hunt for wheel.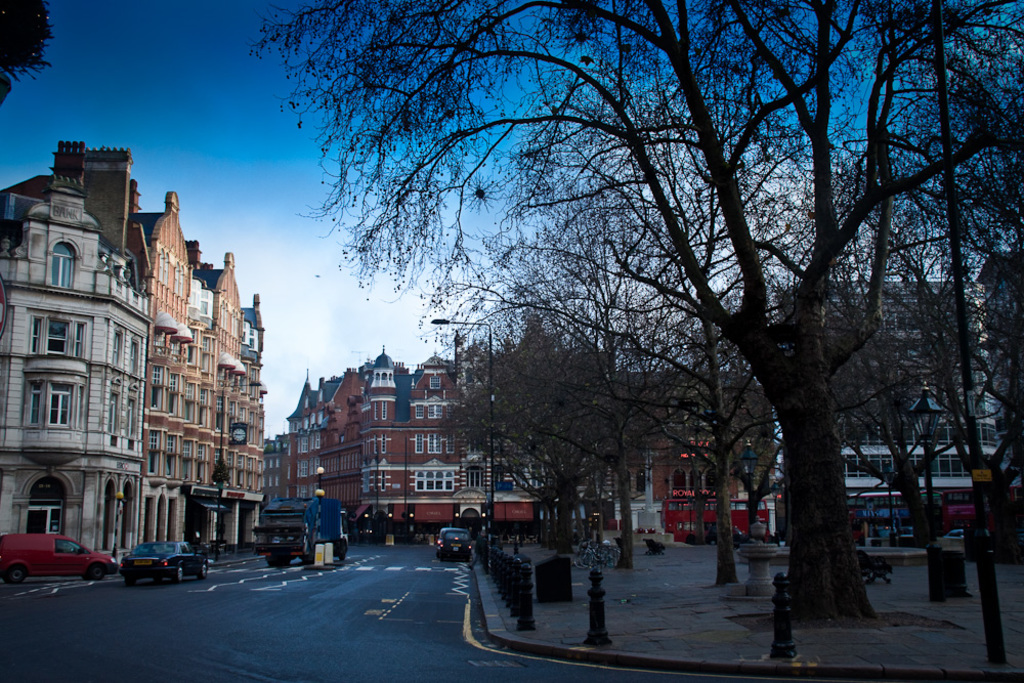
Hunted down at l=340, t=547, r=346, b=561.
